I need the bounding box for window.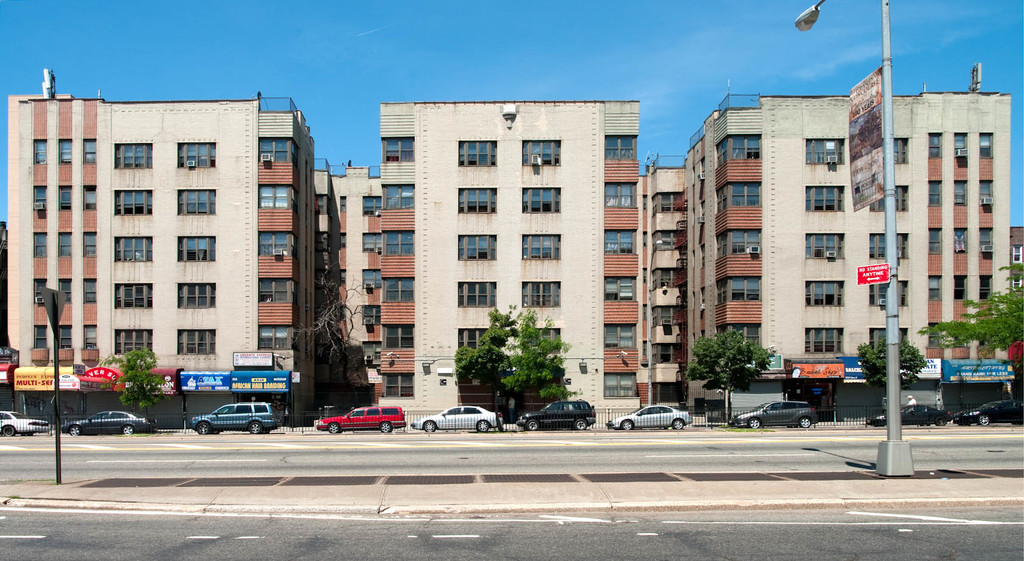
Here it is: box(58, 280, 73, 305).
